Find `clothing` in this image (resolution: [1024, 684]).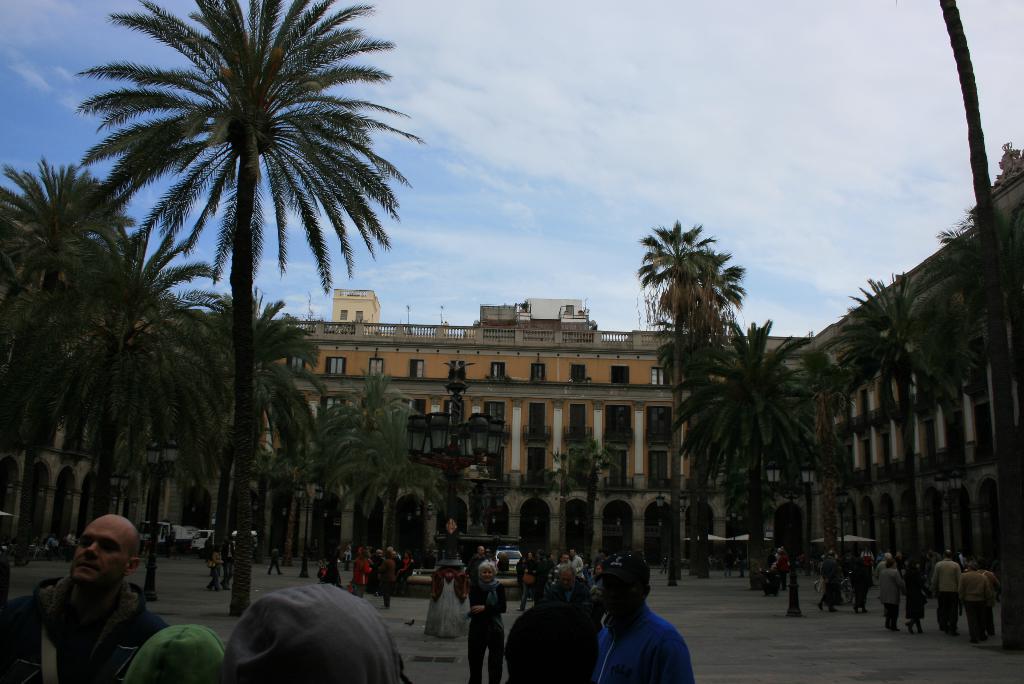
878 564 908 623.
